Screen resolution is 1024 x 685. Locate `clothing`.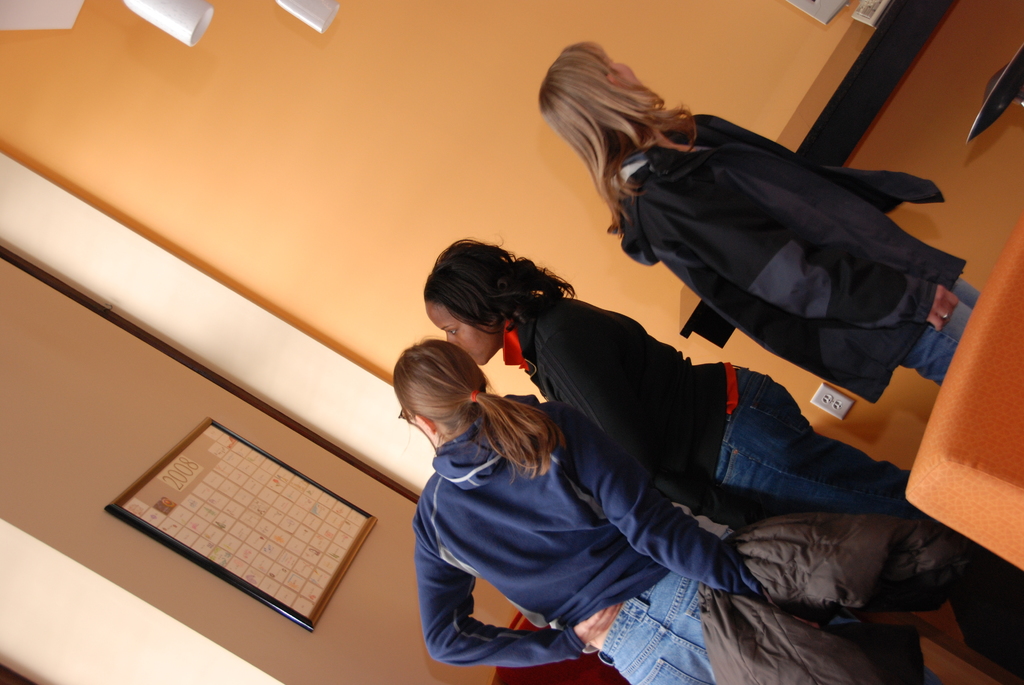
{"left": 428, "top": 393, "right": 764, "bottom": 684}.
